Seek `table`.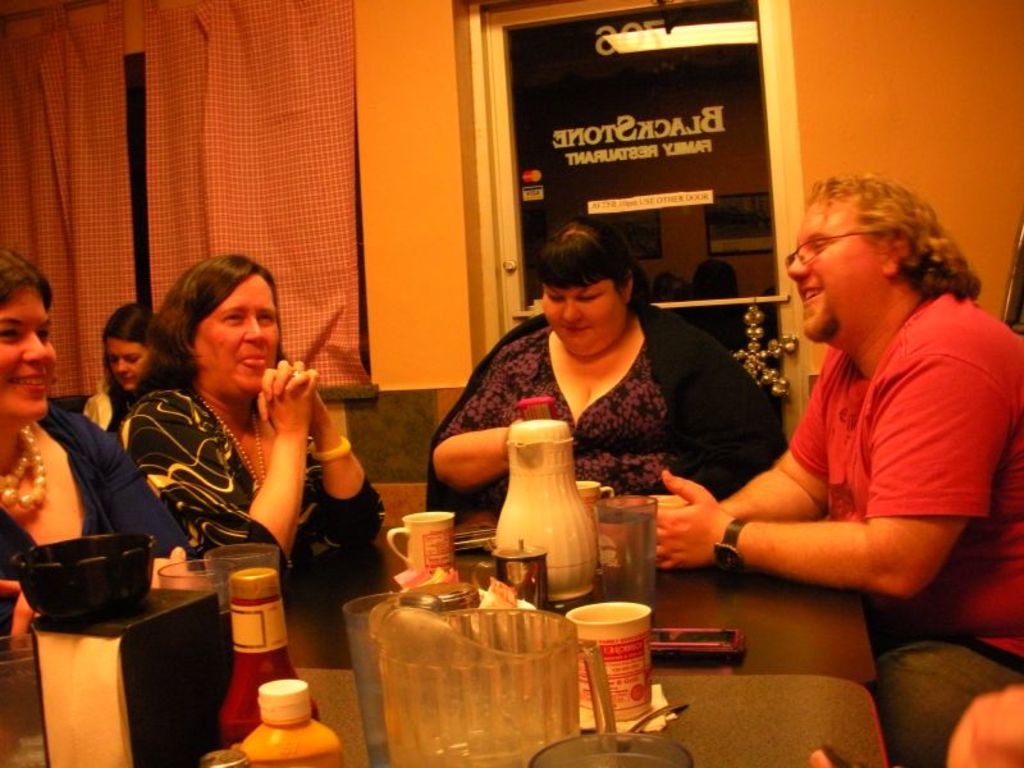
<region>279, 481, 876, 684</region>.
